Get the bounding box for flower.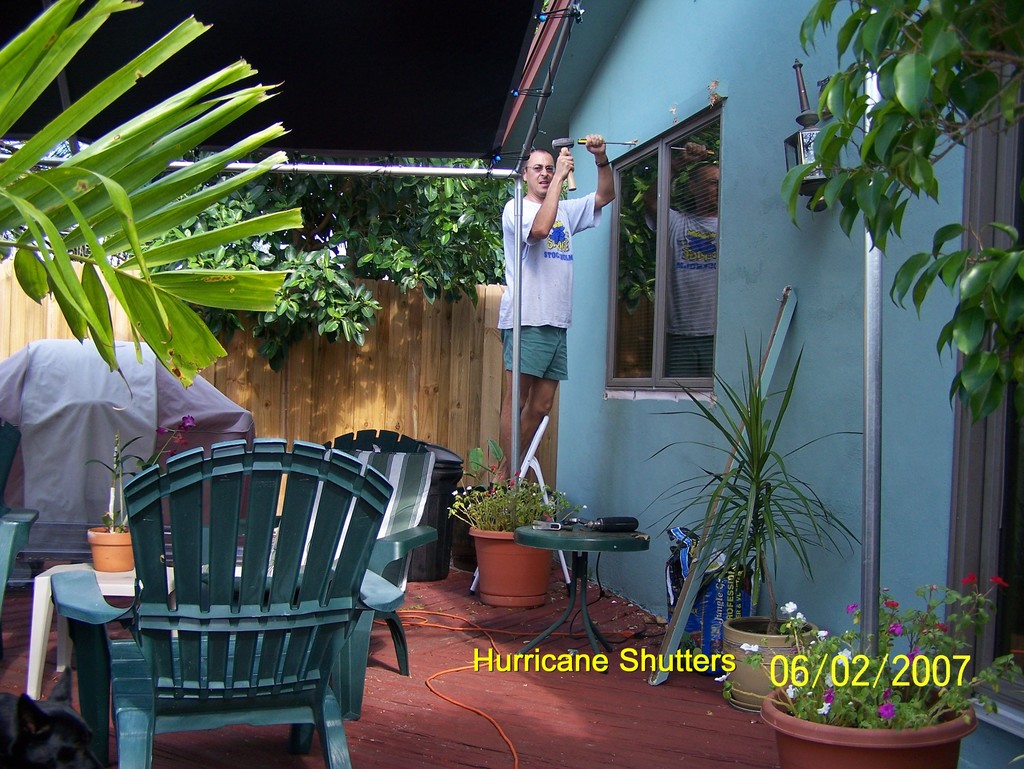
x1=793 y1=614 x2=808 y2=627.
